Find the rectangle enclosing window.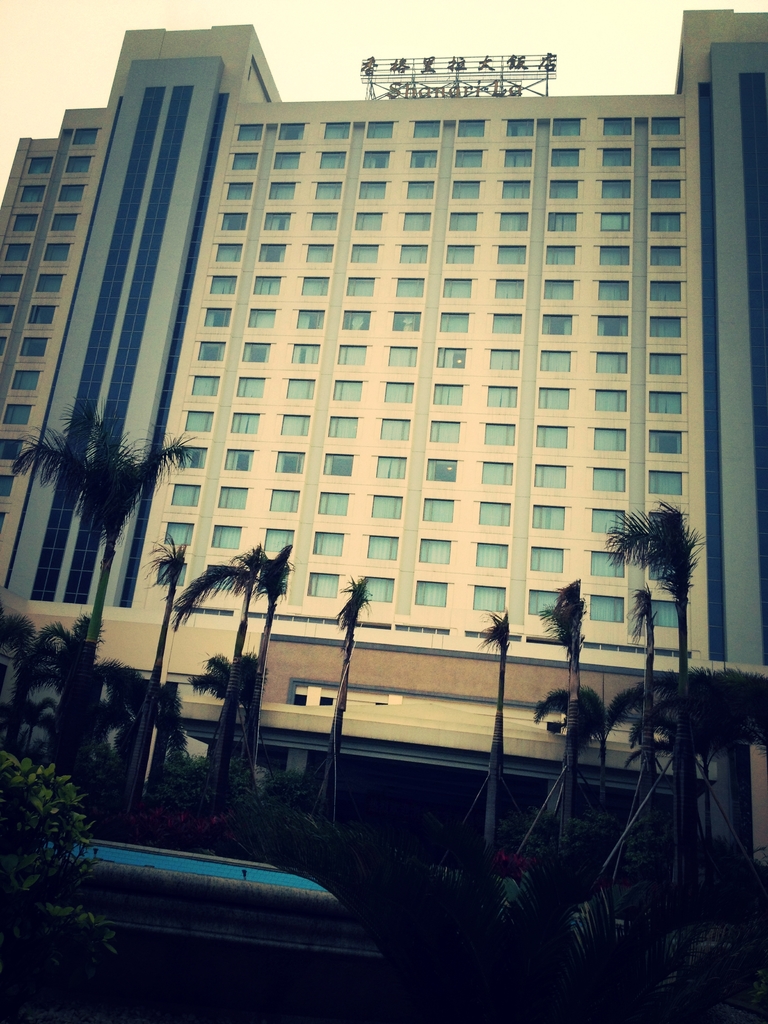
l=648, t=182, r=679, b=199.
